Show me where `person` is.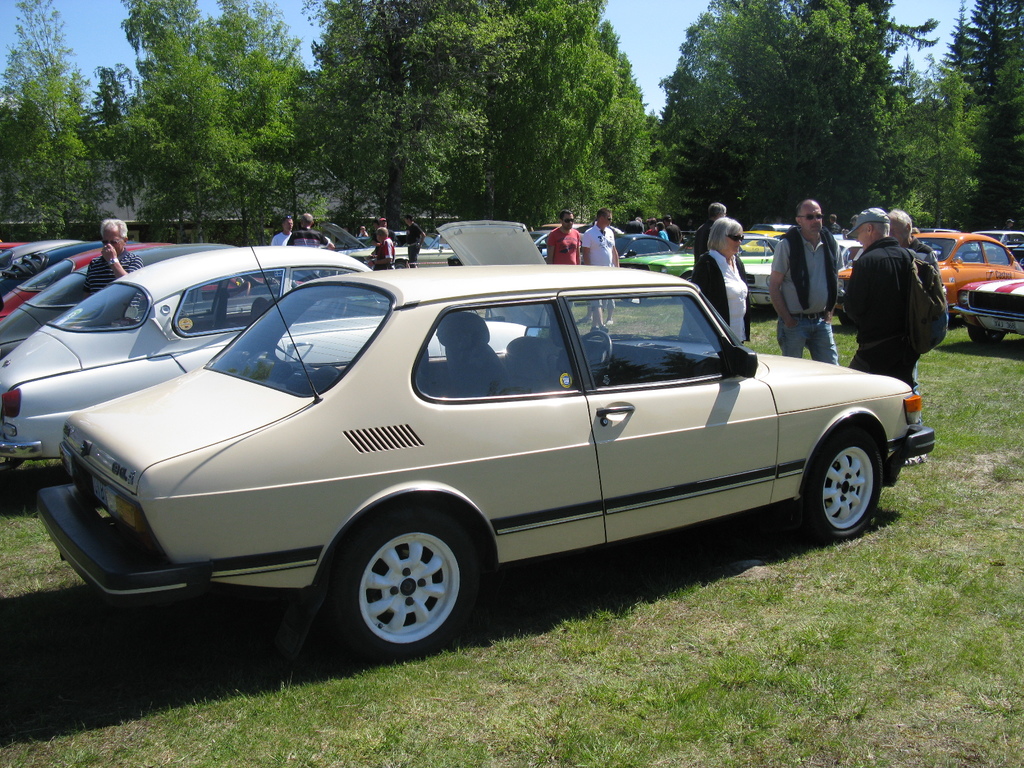
`person` is at <box>543,207,582,269</box>.
